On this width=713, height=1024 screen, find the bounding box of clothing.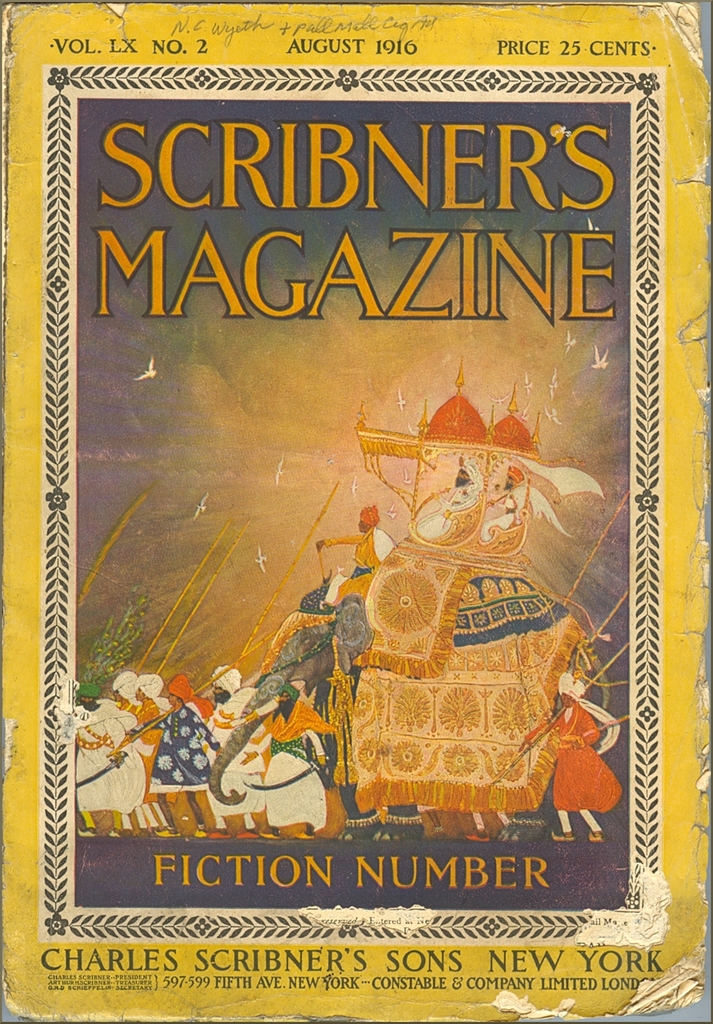
Bounding box: [left=262, top=678, right=325, bottom=839].
